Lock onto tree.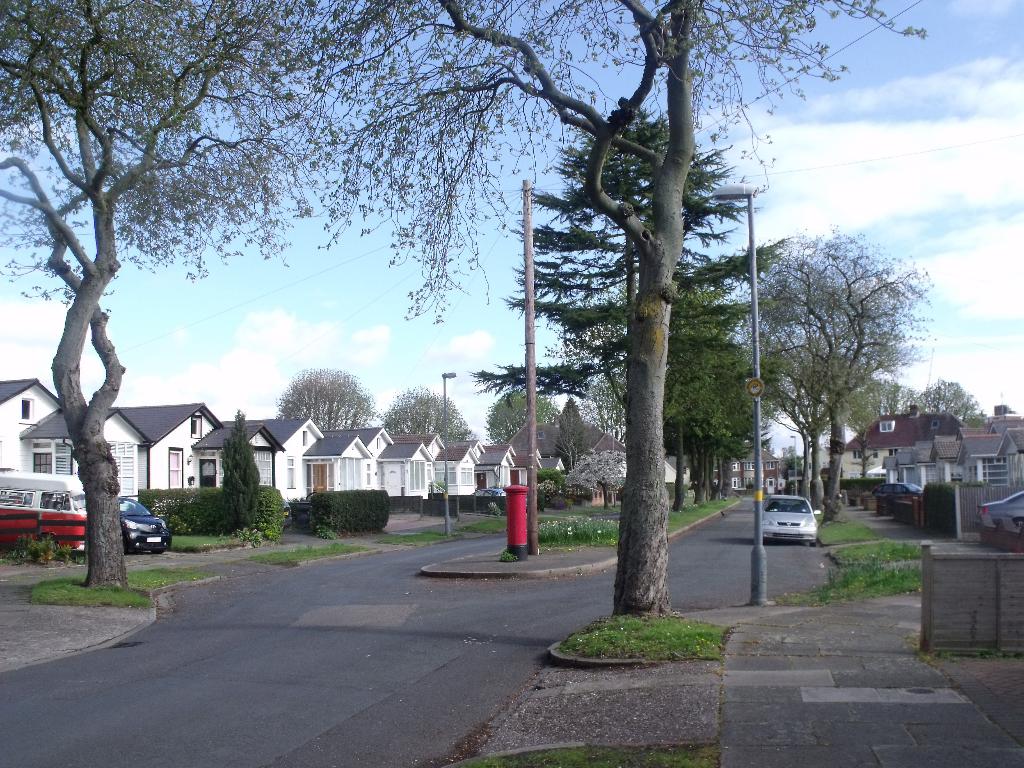
Locked: 0, 0, 403, 601.
